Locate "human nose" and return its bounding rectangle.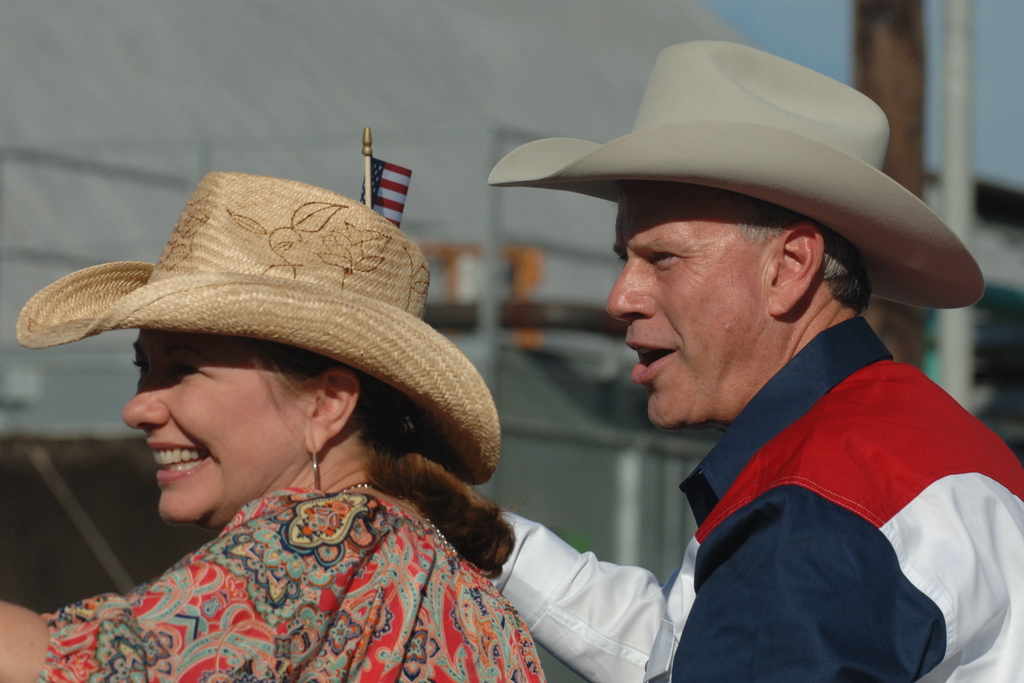
{"left": 605, "top": 257, "right": 653, "bottom": 323}.
